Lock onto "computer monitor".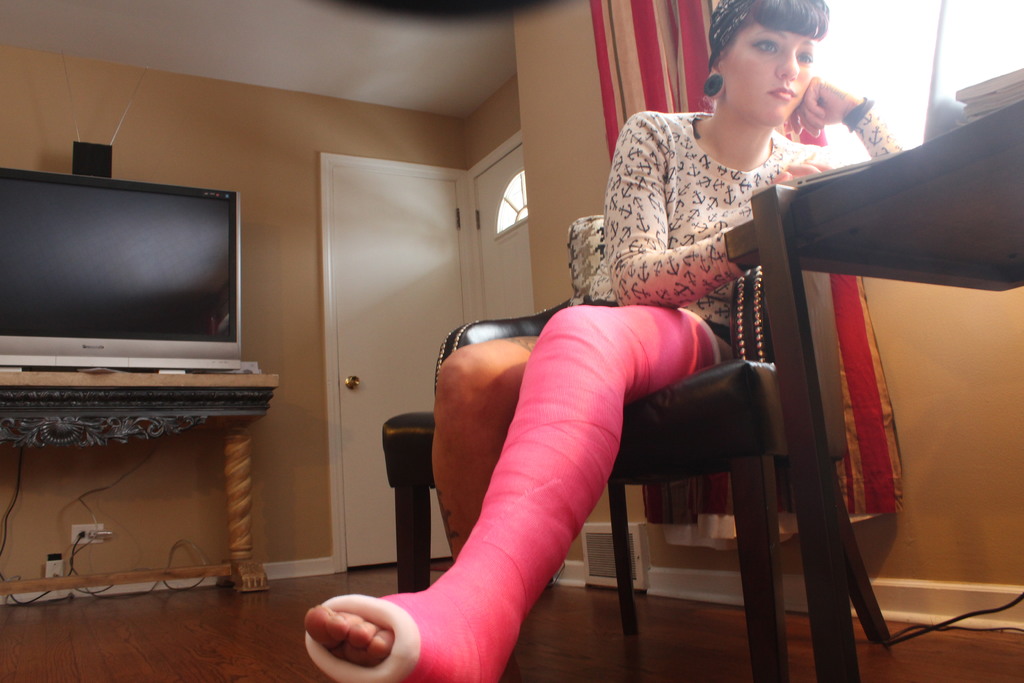
Locked: {"left": 20, "top": 170, "right": 254, "bottom": 452}.
